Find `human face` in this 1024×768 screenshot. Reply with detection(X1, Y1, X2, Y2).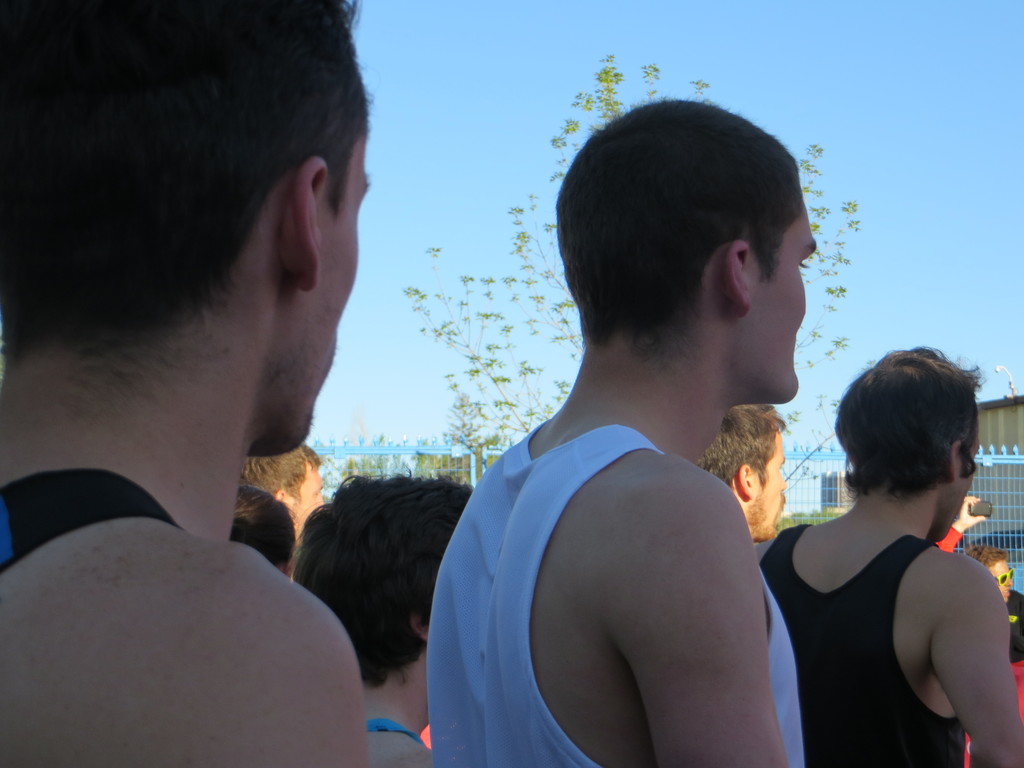
detection(763, 431, 794, 538).
